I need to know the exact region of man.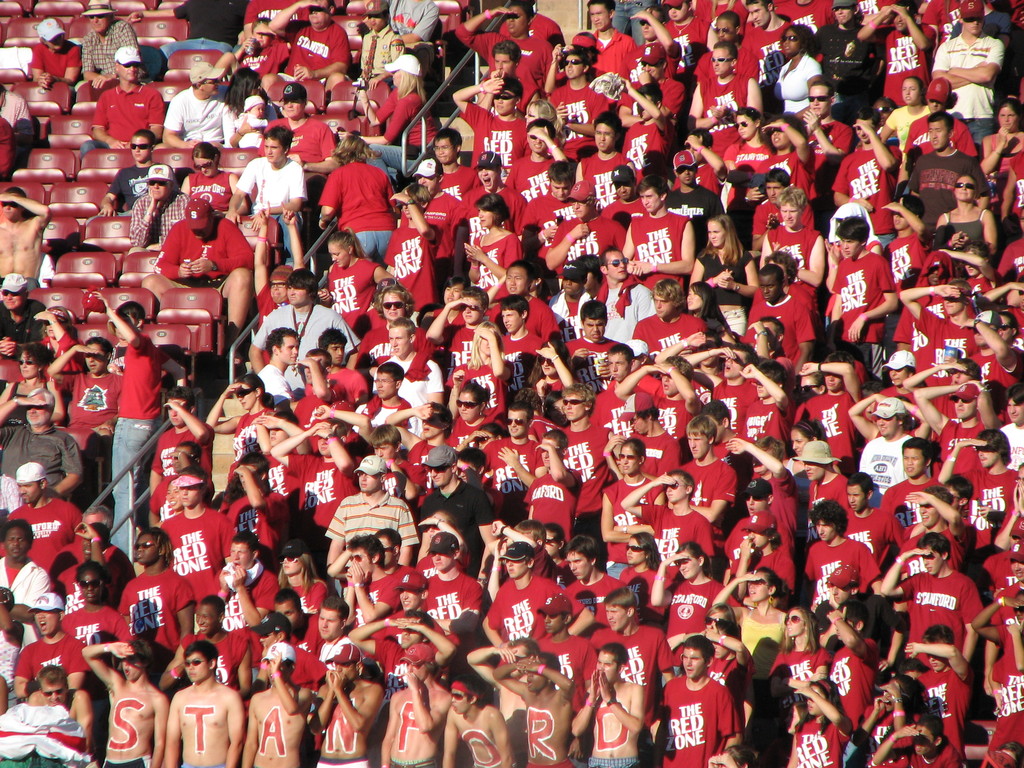
Region: bbox(758, 186, 825, 317).
